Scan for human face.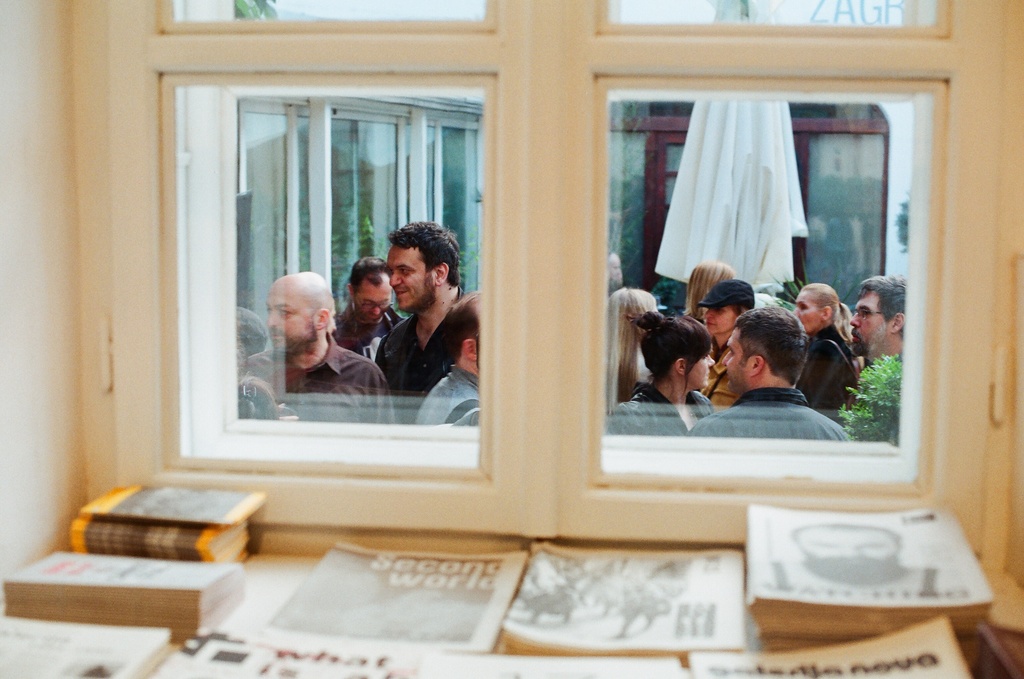
Scan result: left=796, top=290, right=820, bottom=330.
